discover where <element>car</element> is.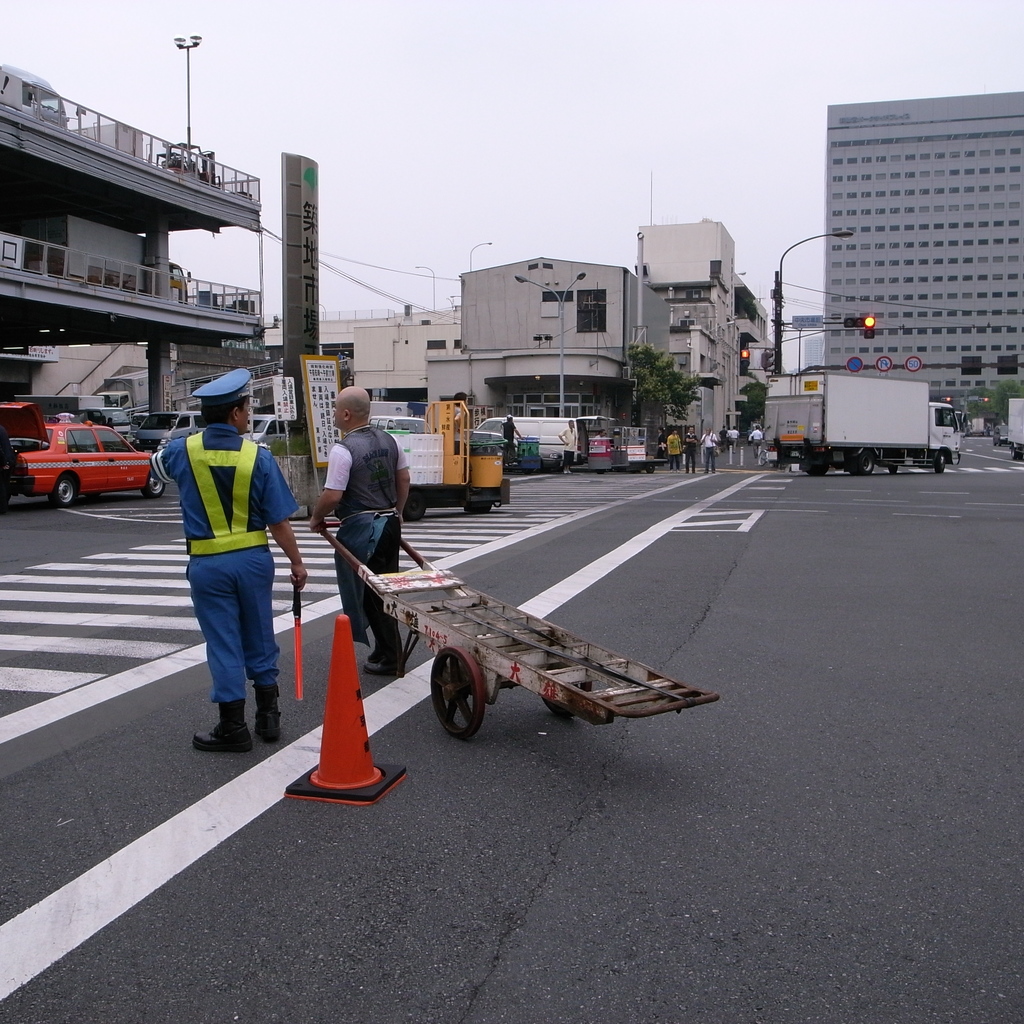
Discovered at (12,398,145,500).
